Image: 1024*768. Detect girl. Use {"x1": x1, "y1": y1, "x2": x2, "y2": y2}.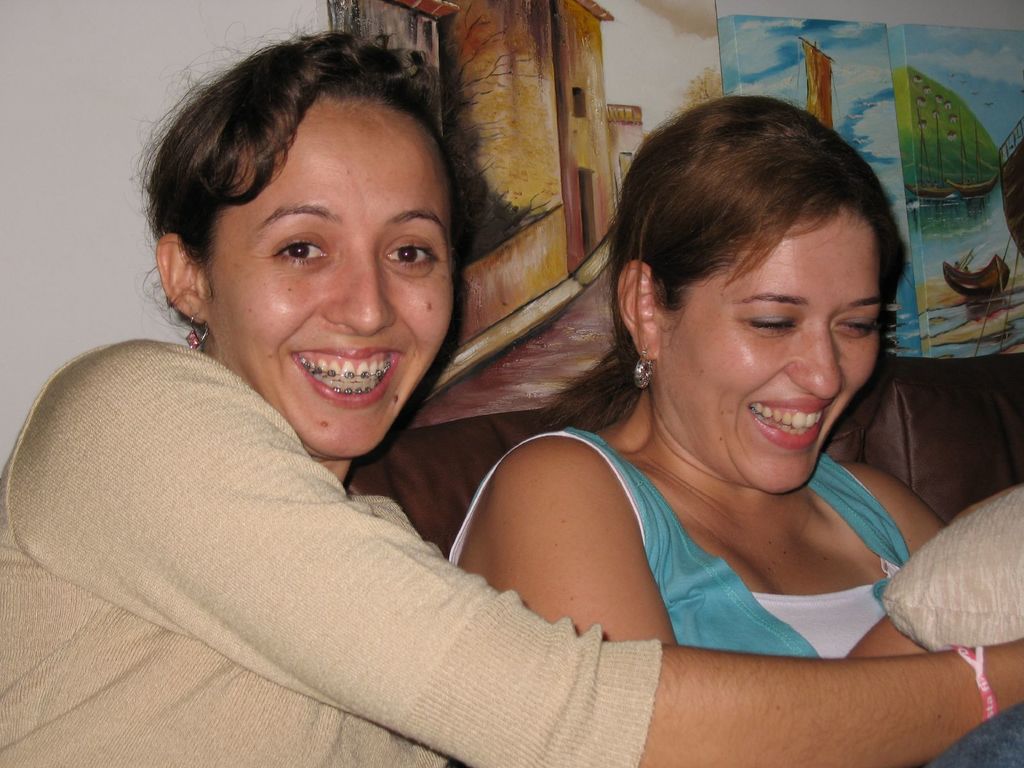
{"x1": 448, "y1": 95, "x2": 1023, "y2": 767}.
